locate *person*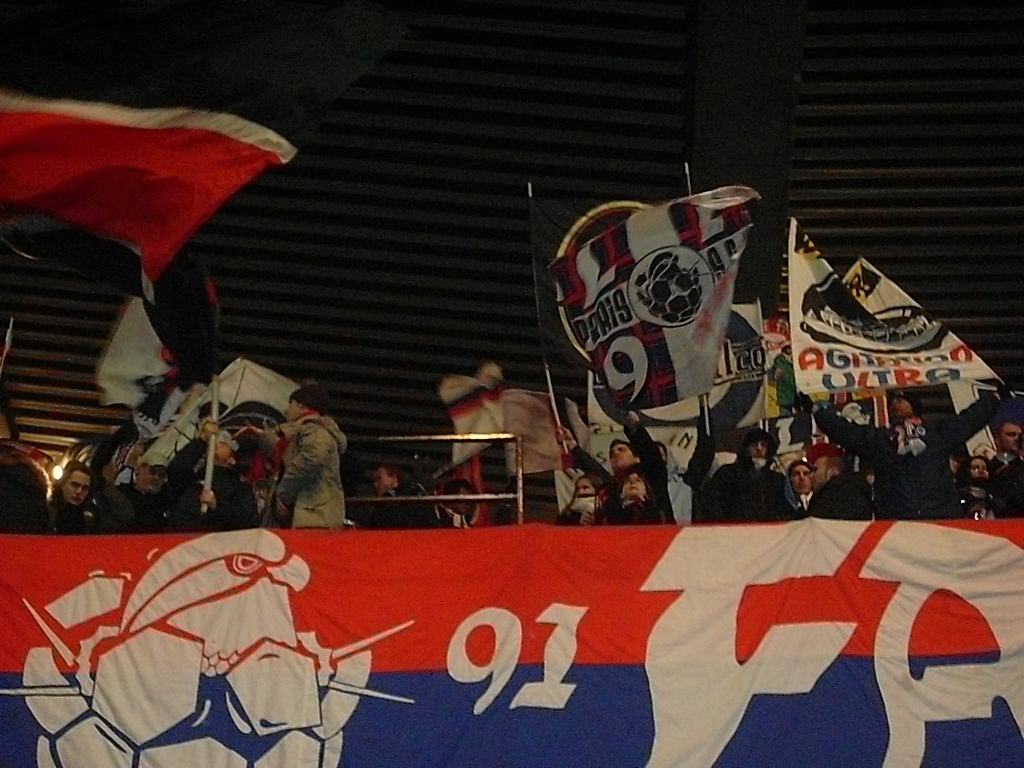
locate(259, 385, 342, 544)
